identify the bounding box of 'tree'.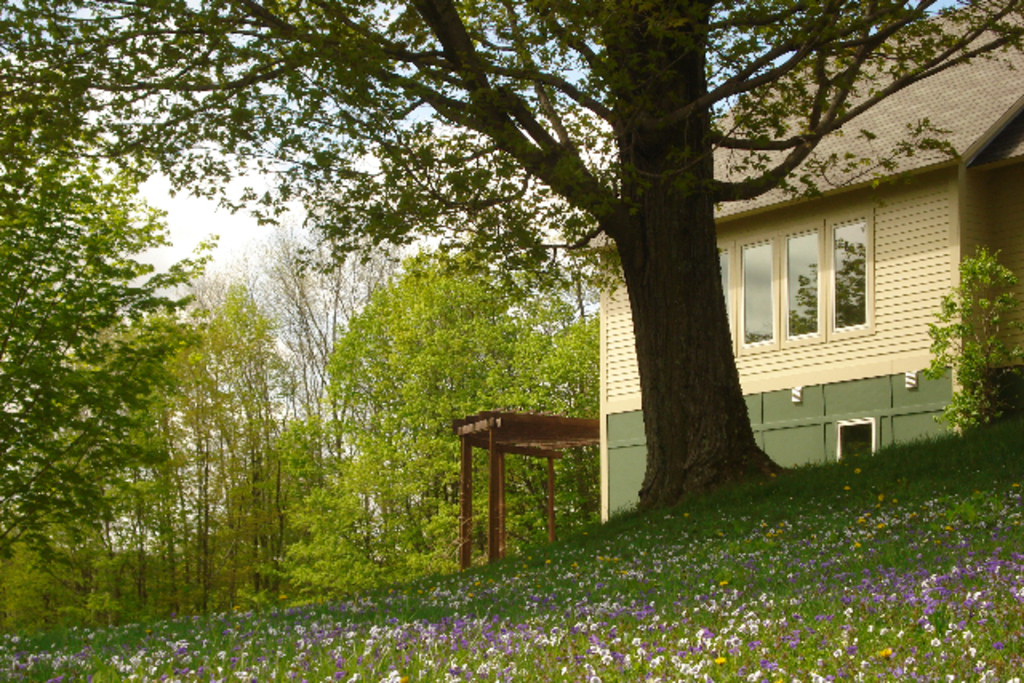
0/0/234/645.
